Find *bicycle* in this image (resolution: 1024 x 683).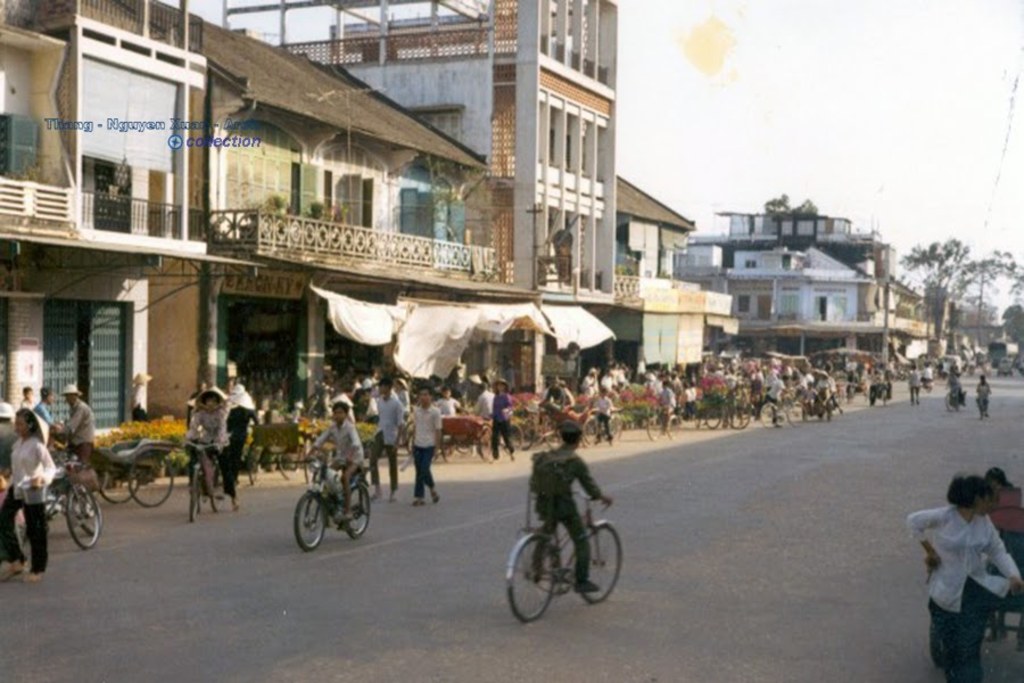
bbox(247, 421, 305, 479).
